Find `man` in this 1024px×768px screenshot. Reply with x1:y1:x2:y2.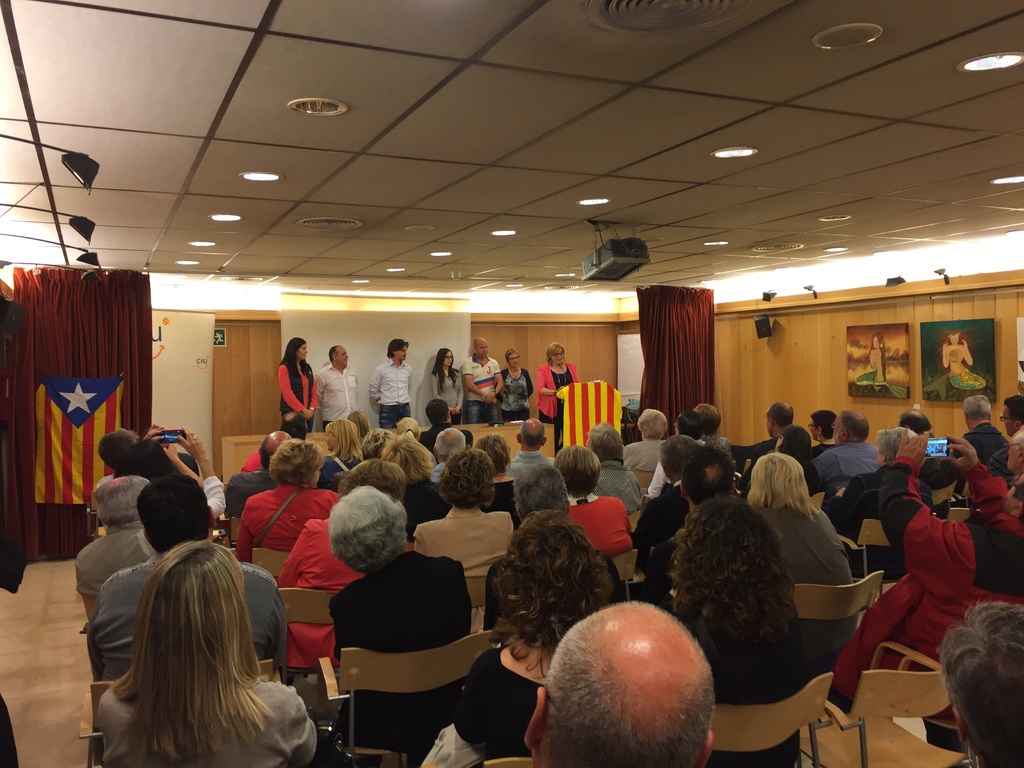
93:426:141:488.
